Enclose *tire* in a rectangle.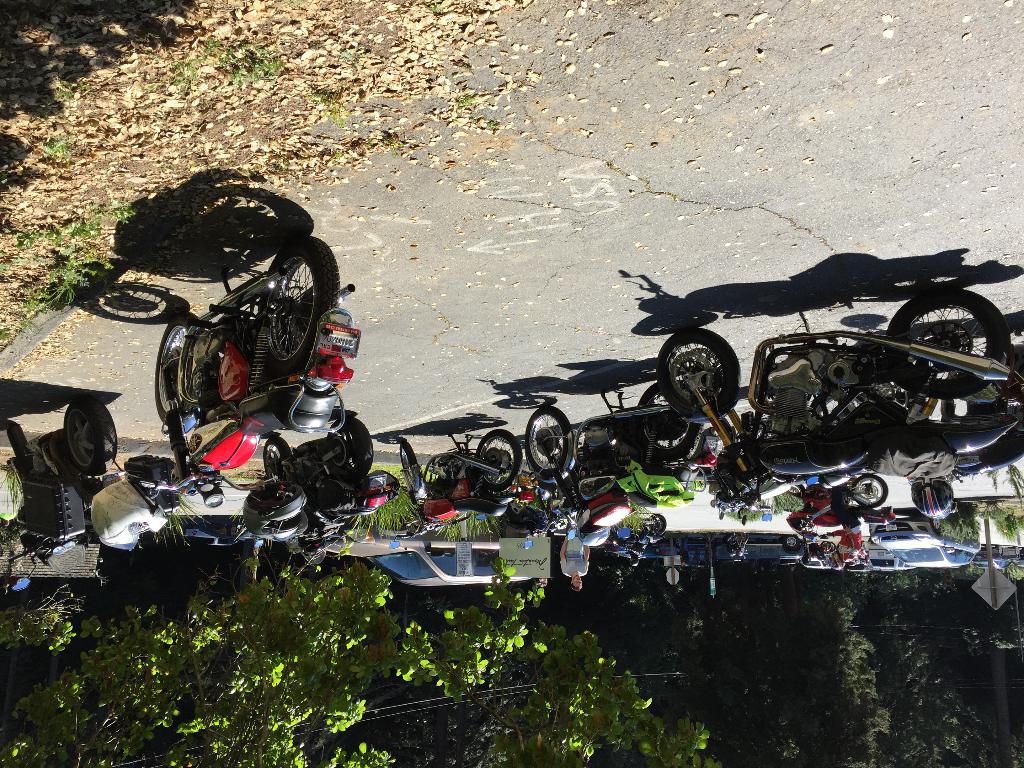
bbox=[245, 487, 307, 519].
